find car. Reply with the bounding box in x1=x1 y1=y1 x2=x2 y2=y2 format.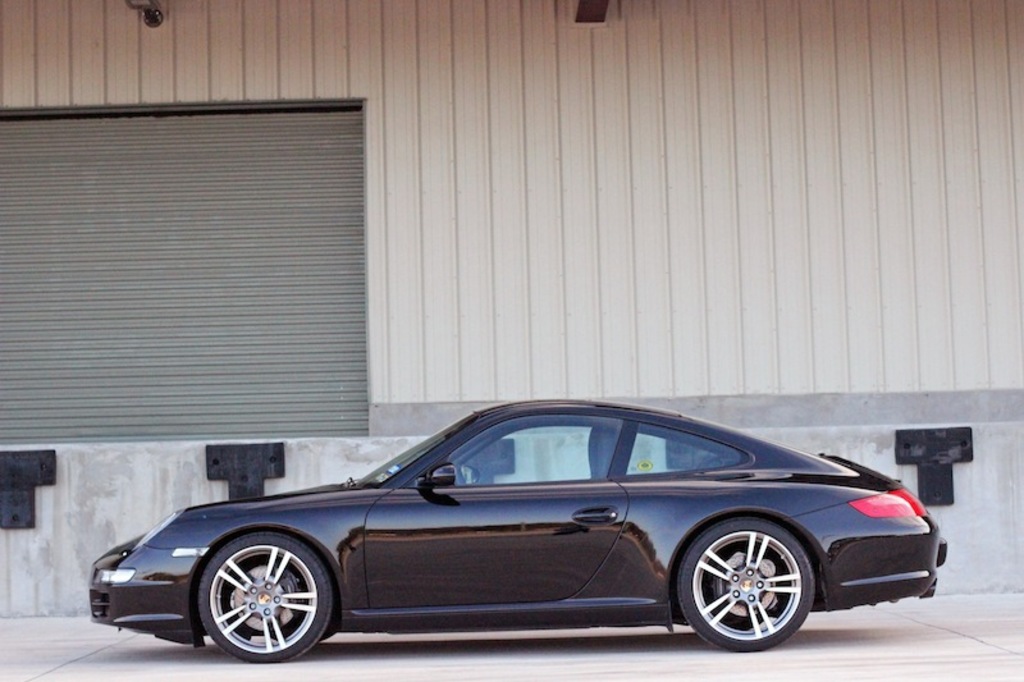
x1=90 y1=399 x2=933 y2=659.
